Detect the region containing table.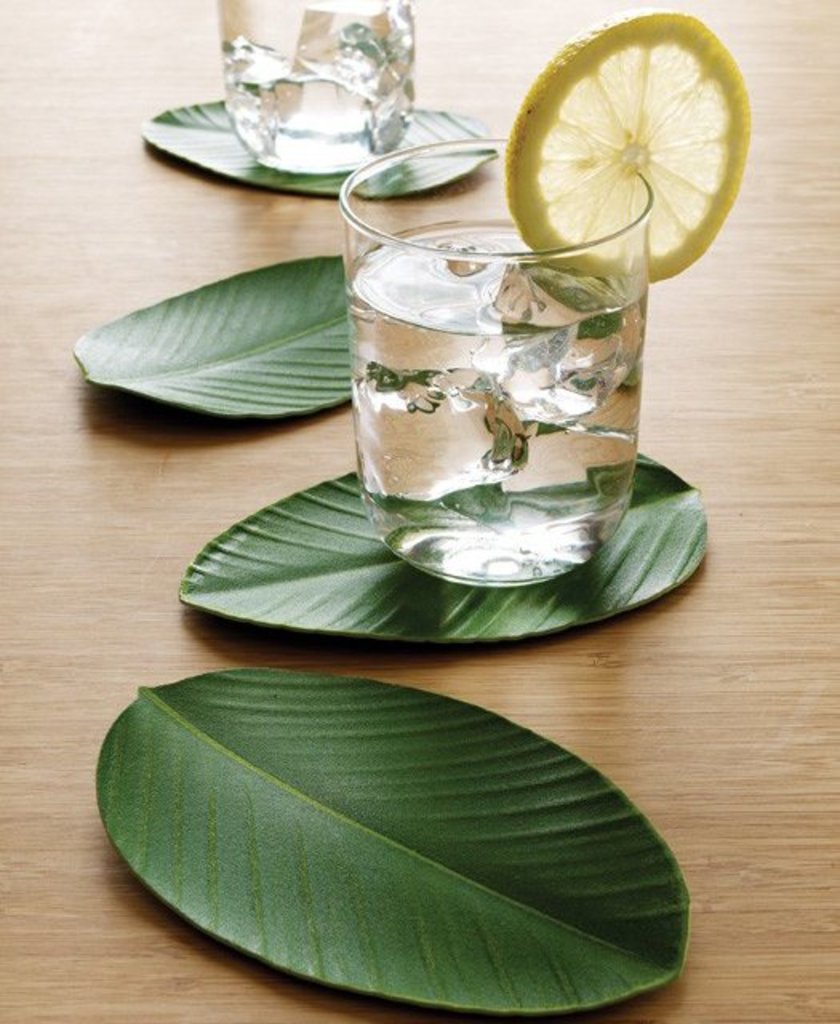
<bbox>0, 16, 839, 1013</bbox>.
